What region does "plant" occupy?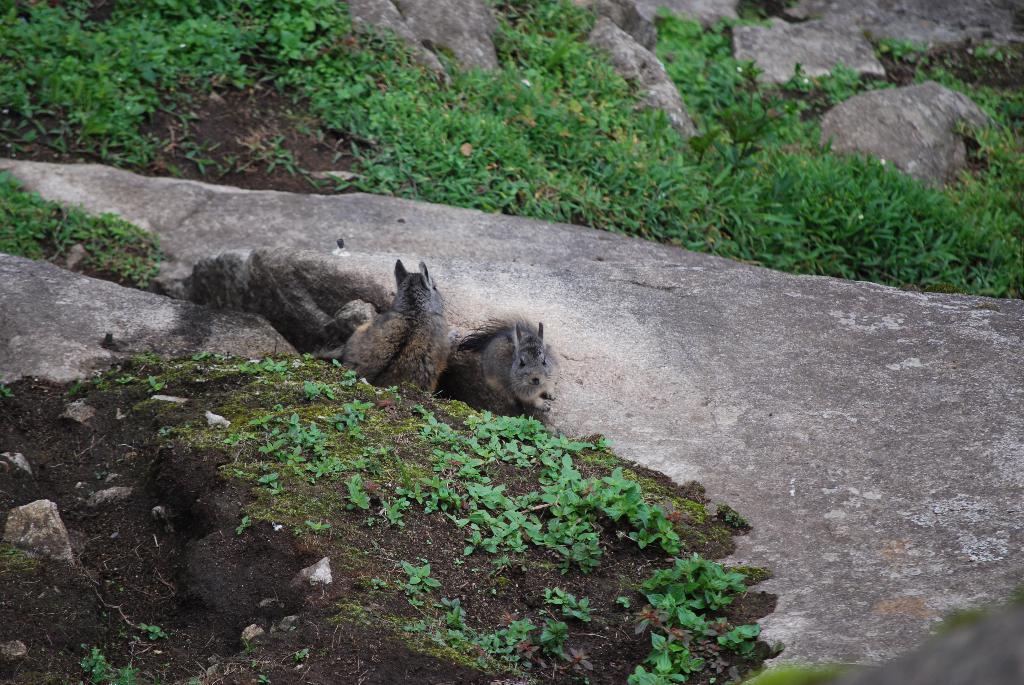
151, 374, 164, 390.
